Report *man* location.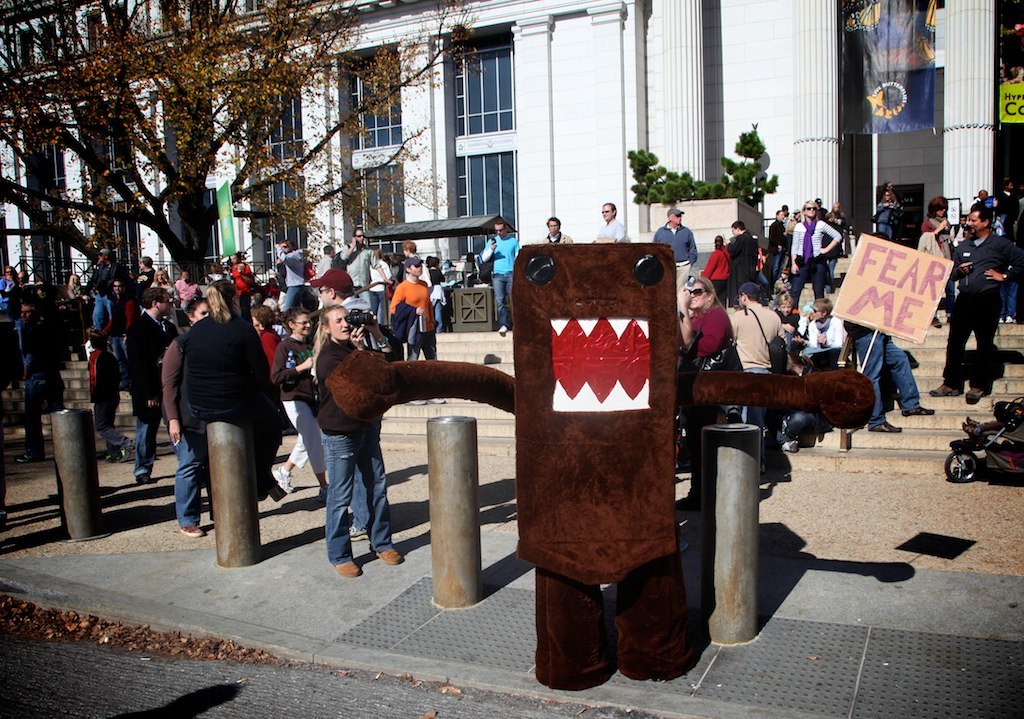
Report: 86/249/124/329.
